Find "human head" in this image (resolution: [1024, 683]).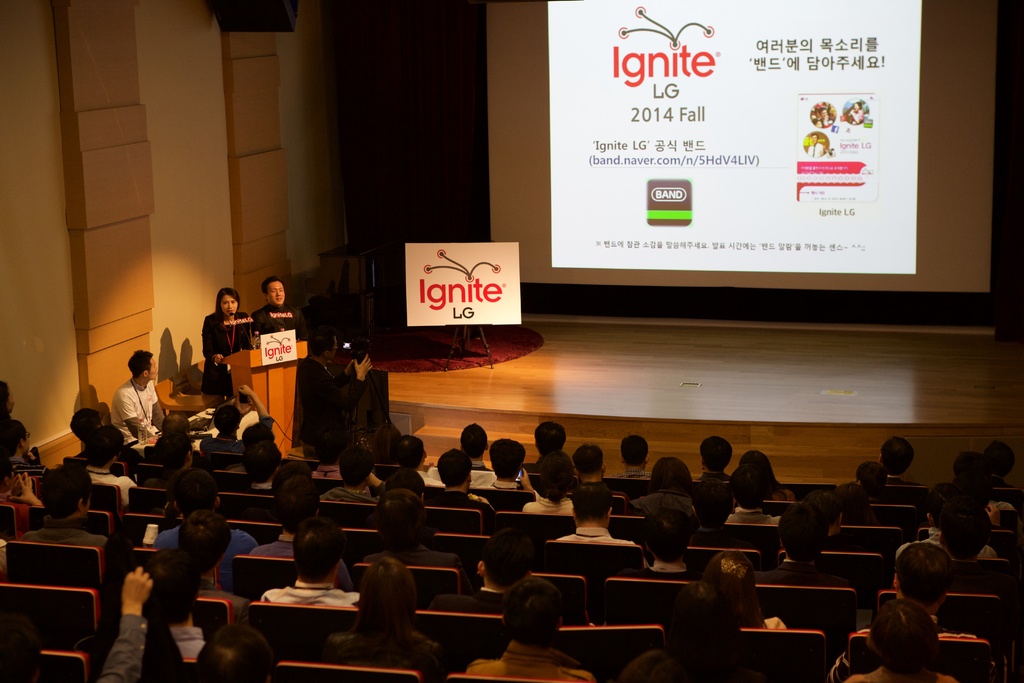
806, 488, 845, 528.
